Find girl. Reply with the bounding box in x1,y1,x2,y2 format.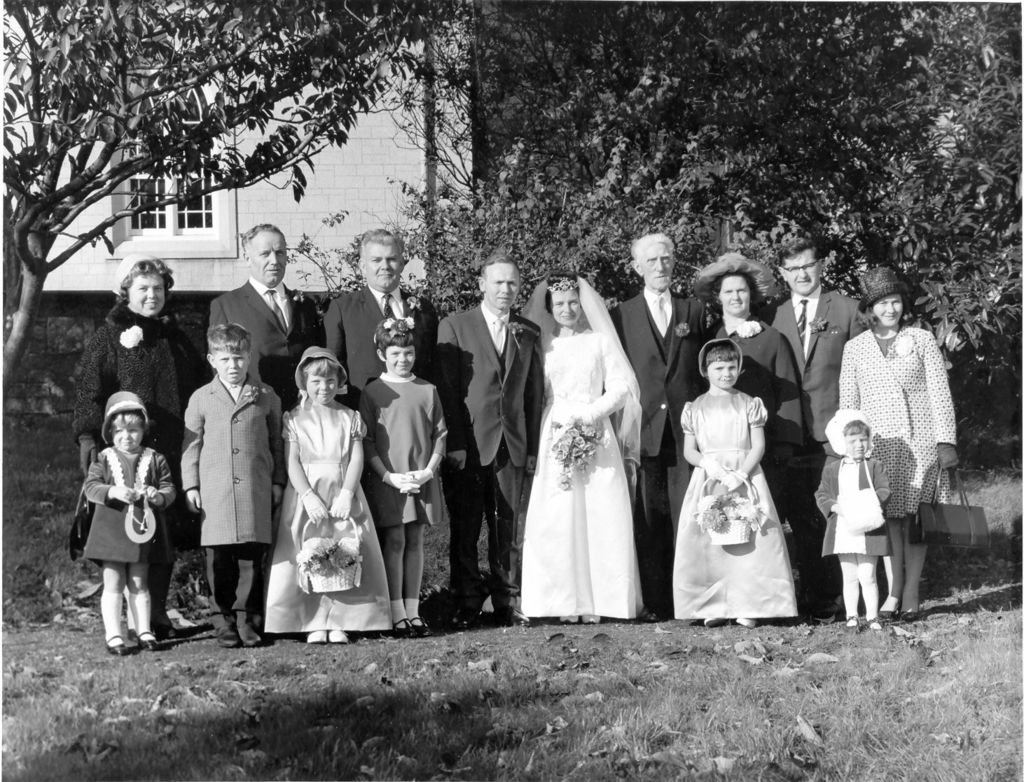
520,274,648,626.
